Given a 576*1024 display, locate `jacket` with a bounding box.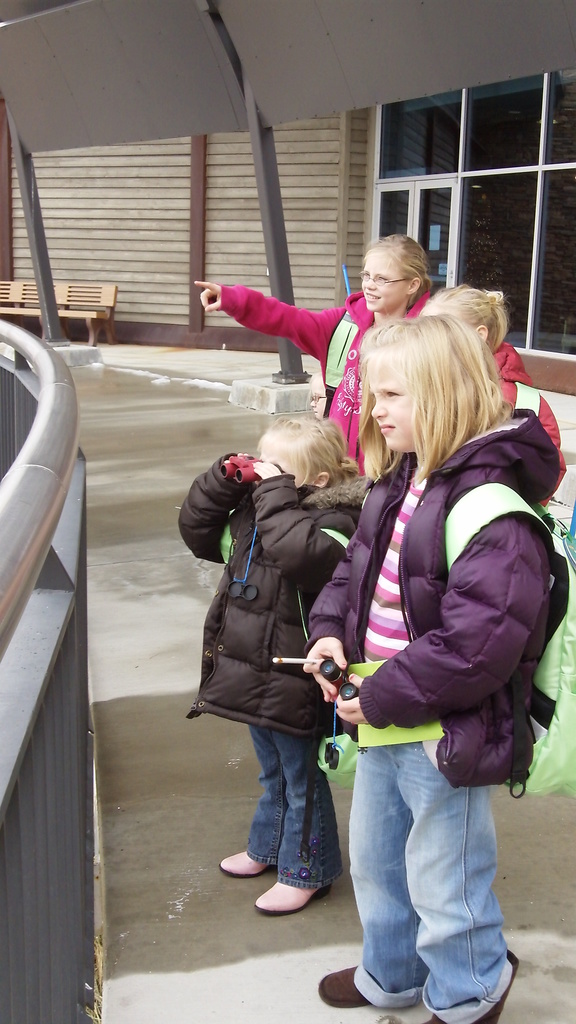
Located: (x1=306, y1=414, x2=564, y2=788).
